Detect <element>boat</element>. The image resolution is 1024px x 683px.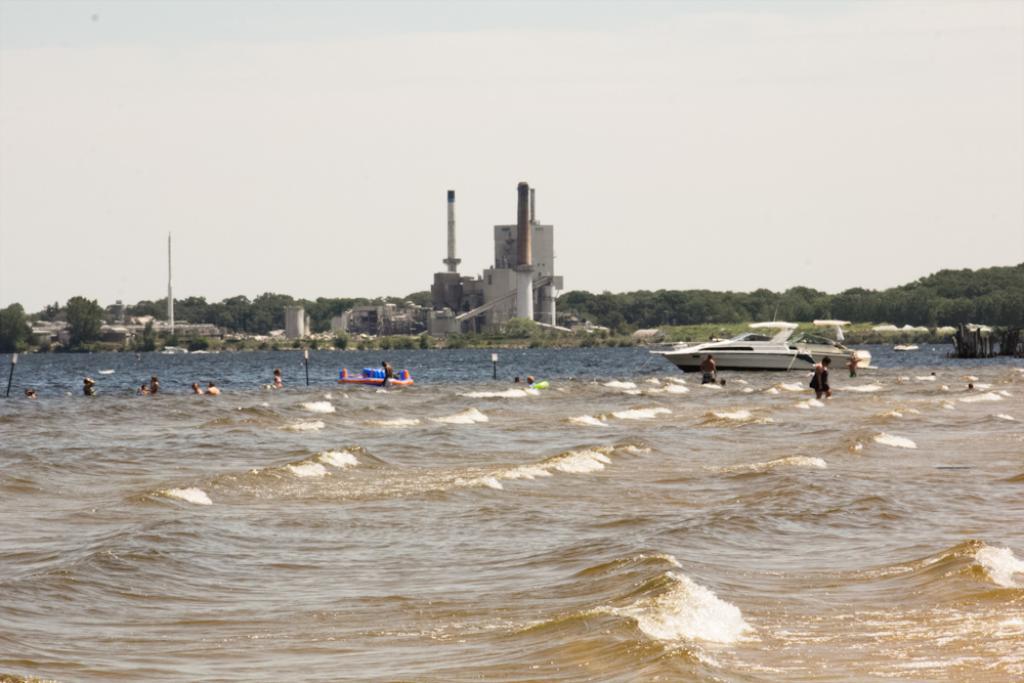
x1=658 y1=309 x2=864 y2=376.
